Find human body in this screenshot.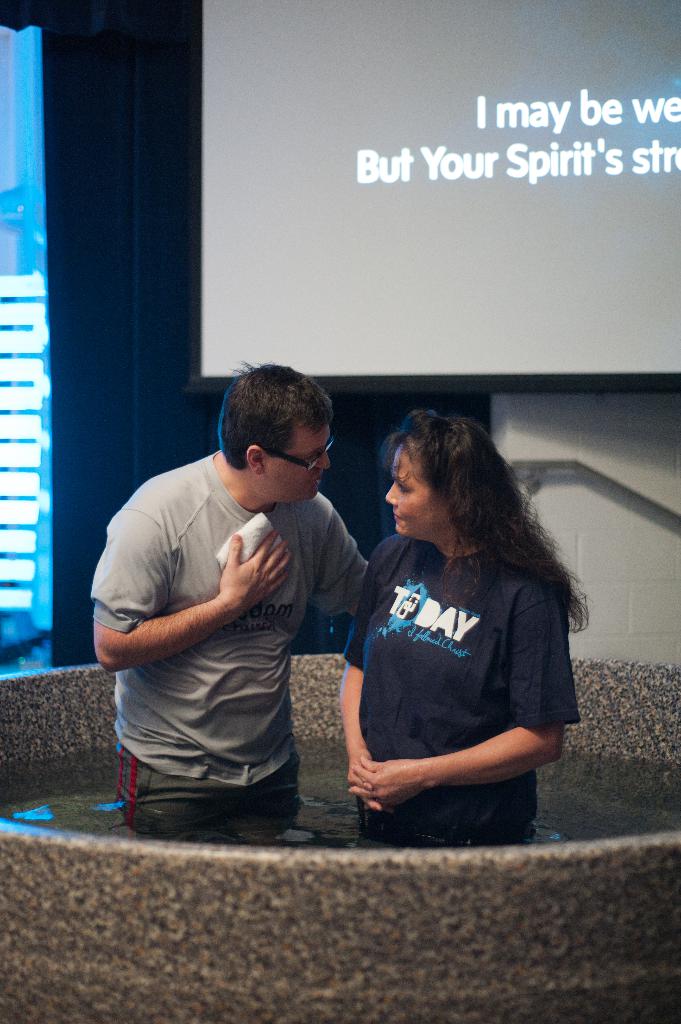
The bounding box for human body is (100, 401, 371, 858).
